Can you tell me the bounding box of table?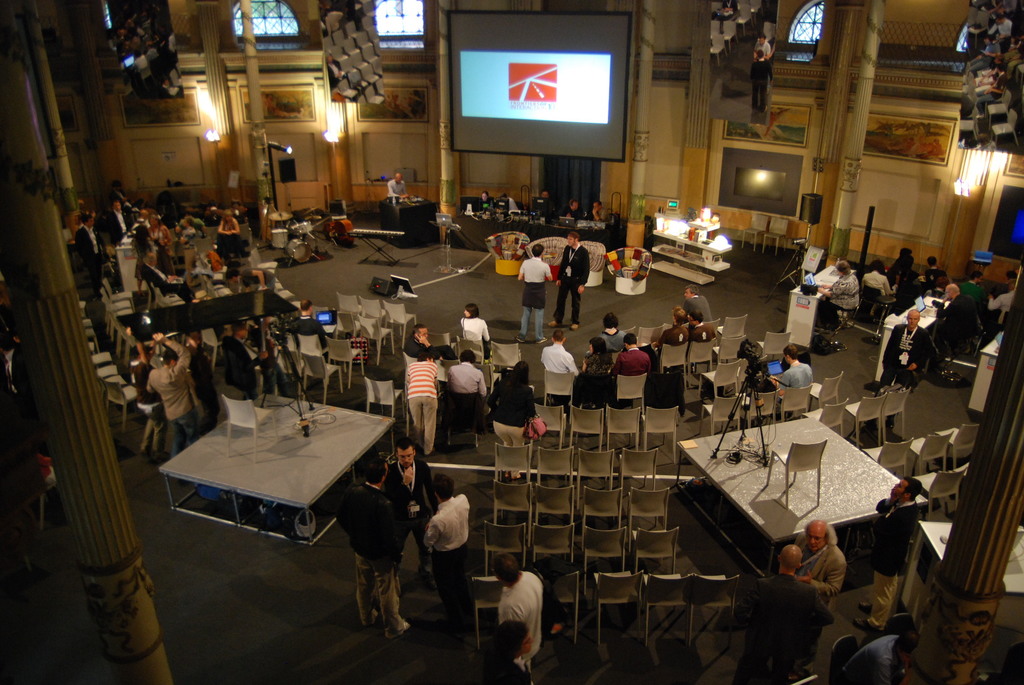
Rect(676, 412, 939, 583).
